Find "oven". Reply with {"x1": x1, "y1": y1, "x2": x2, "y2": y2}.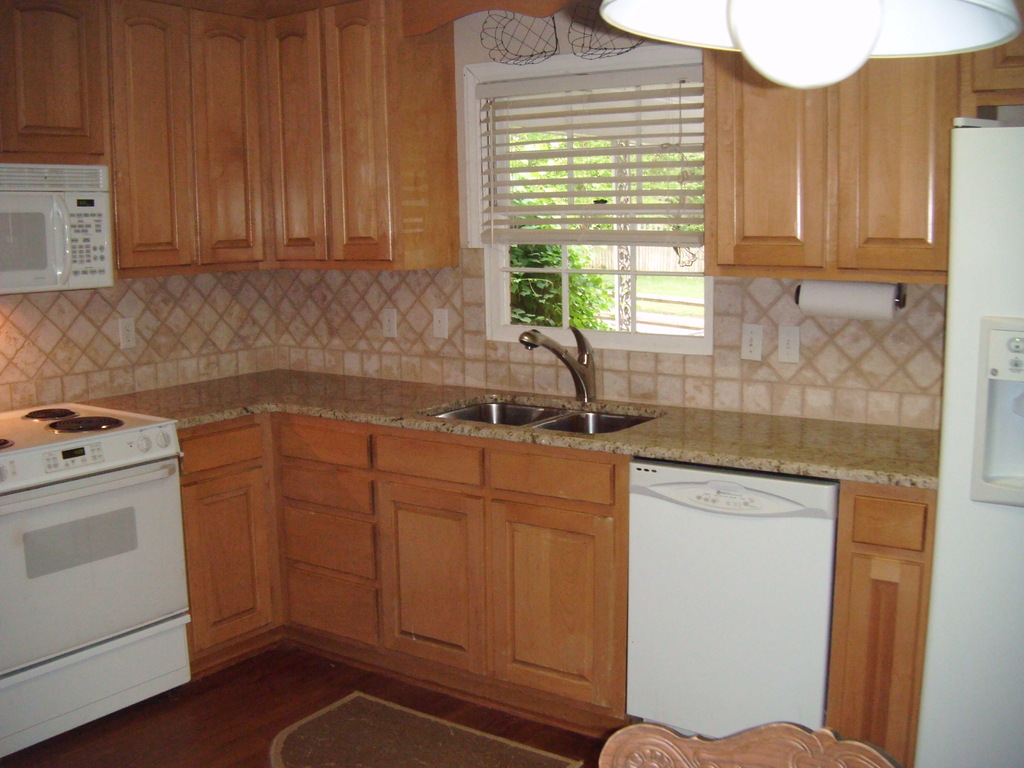
{"x1": 0, "y1": 458, "x2": 190, "y2": 675}.
